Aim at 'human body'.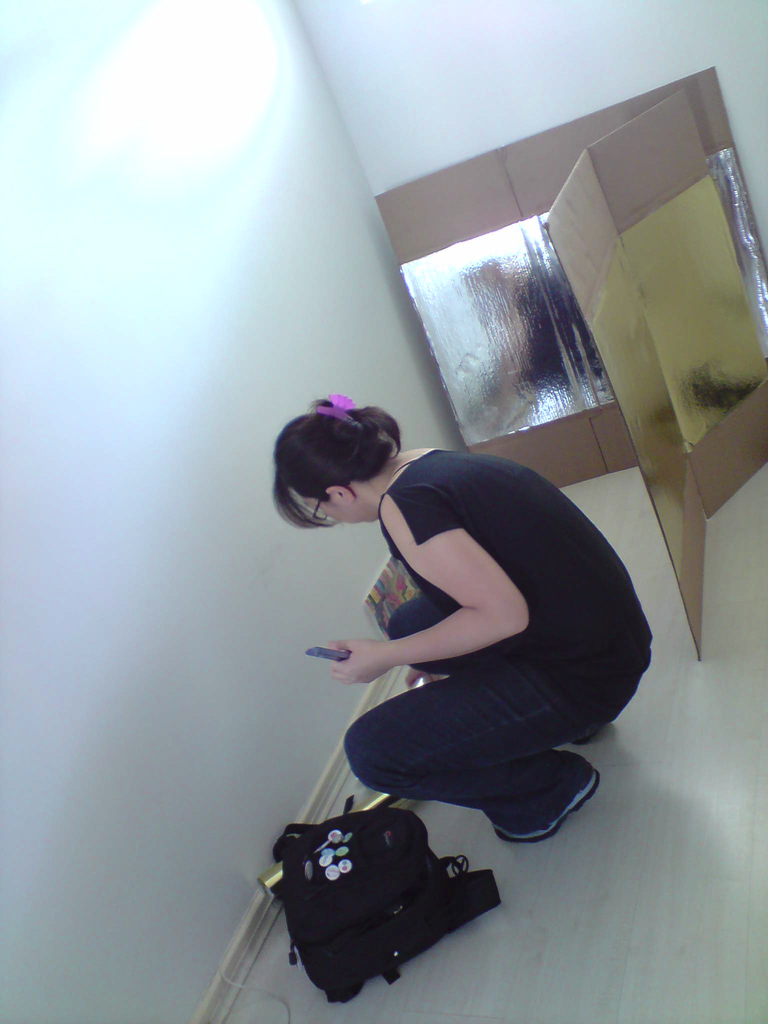
Aimed at region(285, 441, 656, 854).
